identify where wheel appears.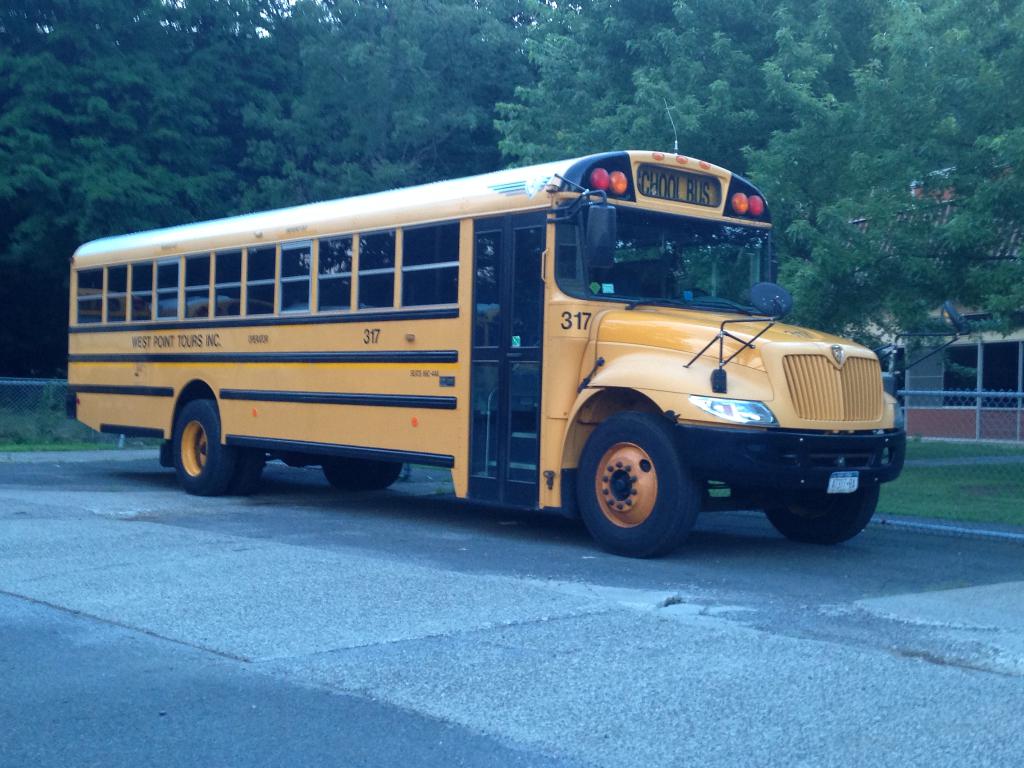
Appears at left=234, top=449, right=266, bottom=495.
